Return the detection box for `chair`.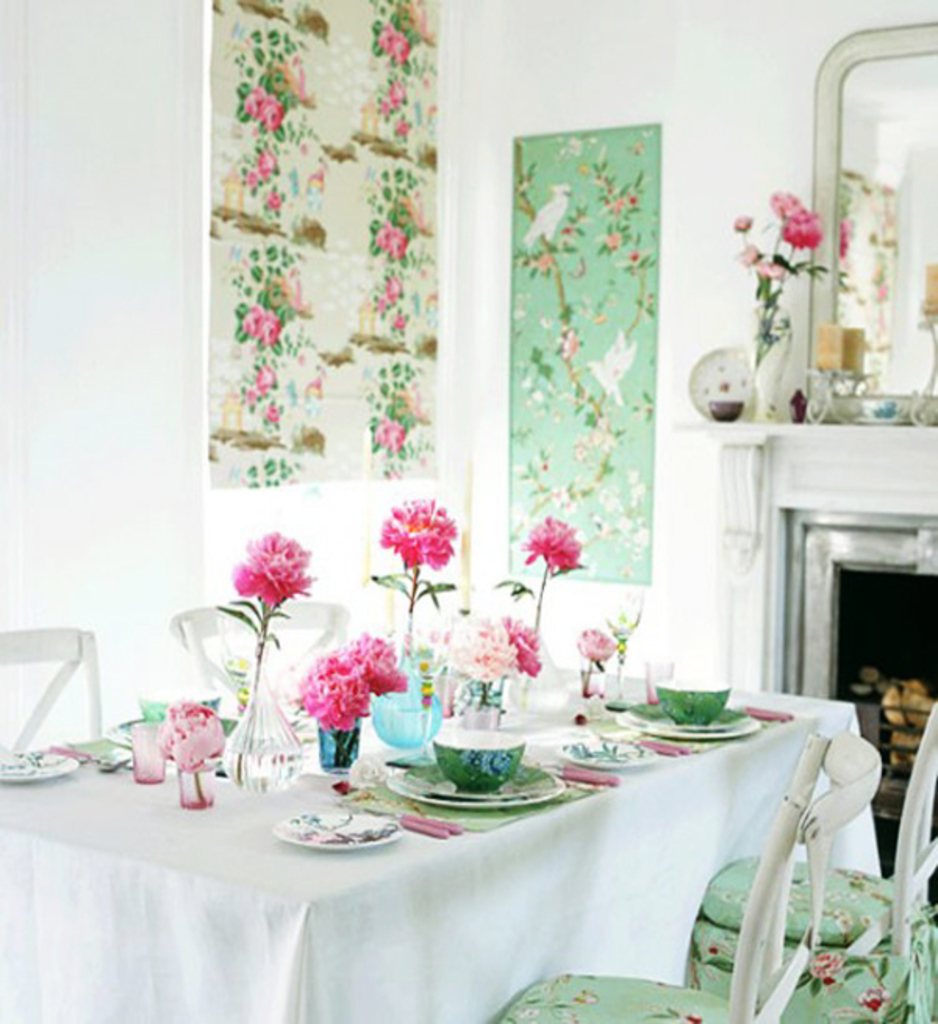
0:625:100:736.
